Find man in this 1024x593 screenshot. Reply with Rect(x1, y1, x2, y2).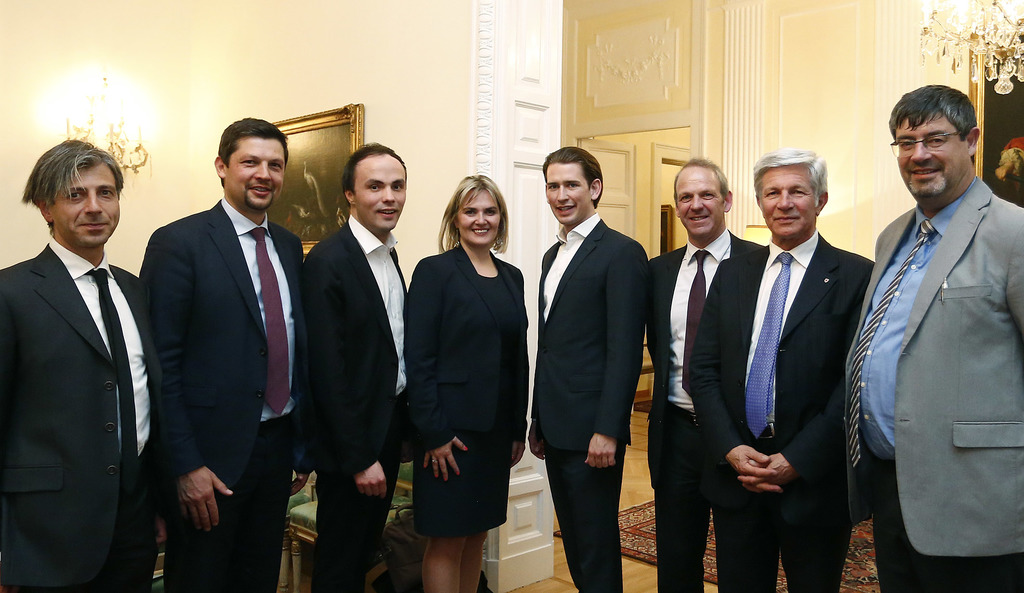
Rect(141, 115, 318, 592).
